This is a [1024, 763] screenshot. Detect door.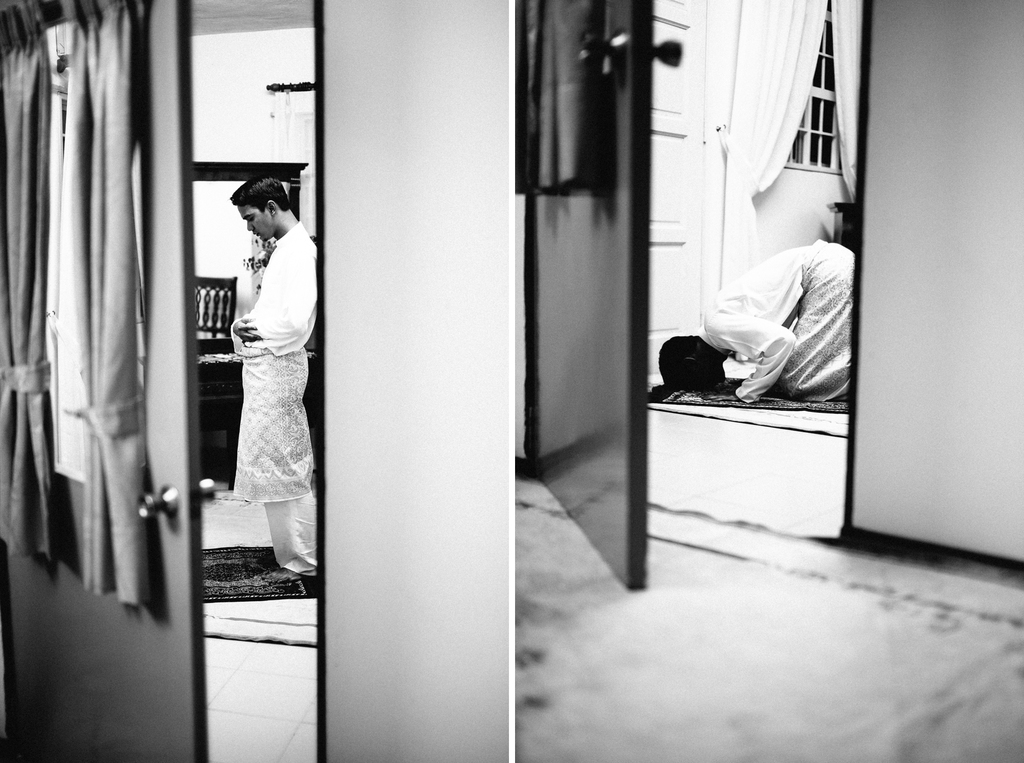
649:0:704:375.
